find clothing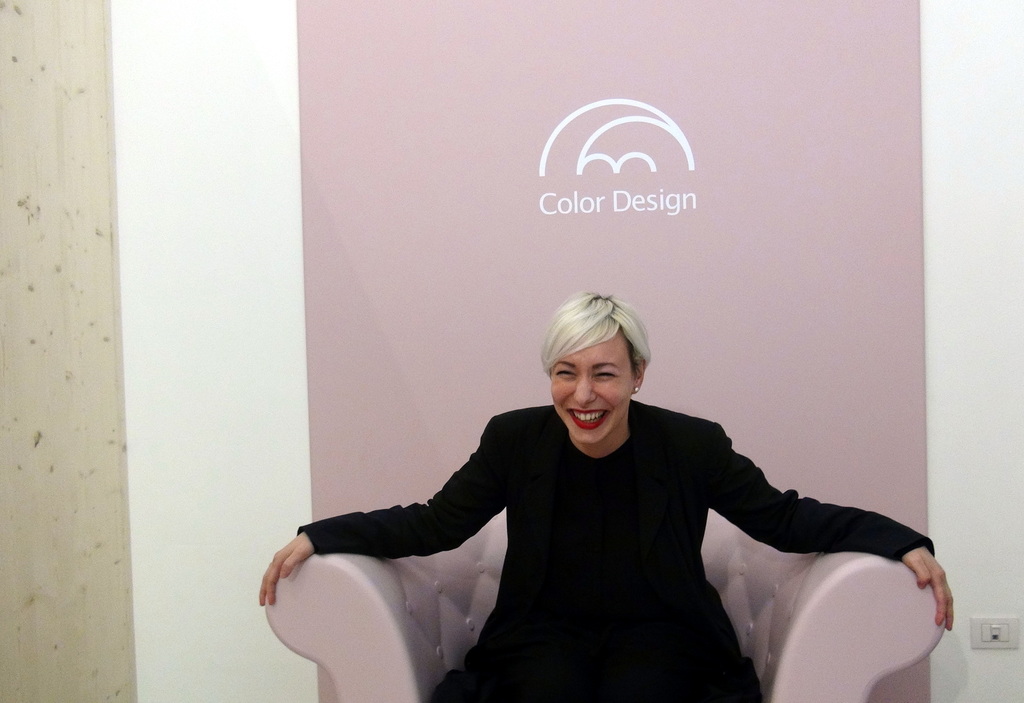
(left=333, top=312, right=886, bottom=702)
